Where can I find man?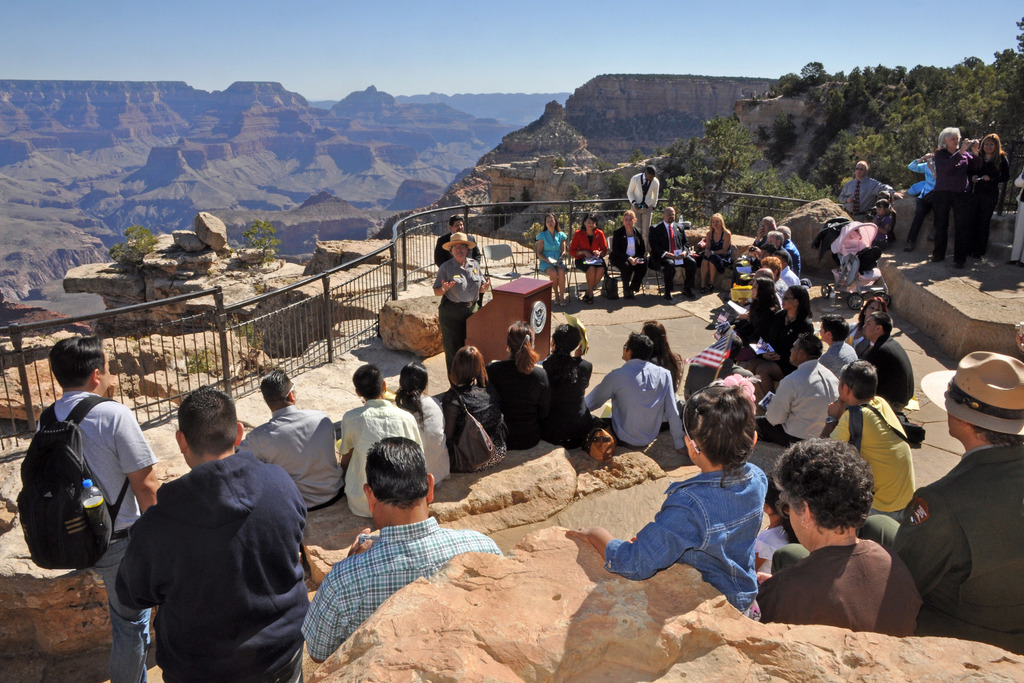
You can find it at {"x1": 648, "y1": 205, "x2": 687, "y2": 302}.
